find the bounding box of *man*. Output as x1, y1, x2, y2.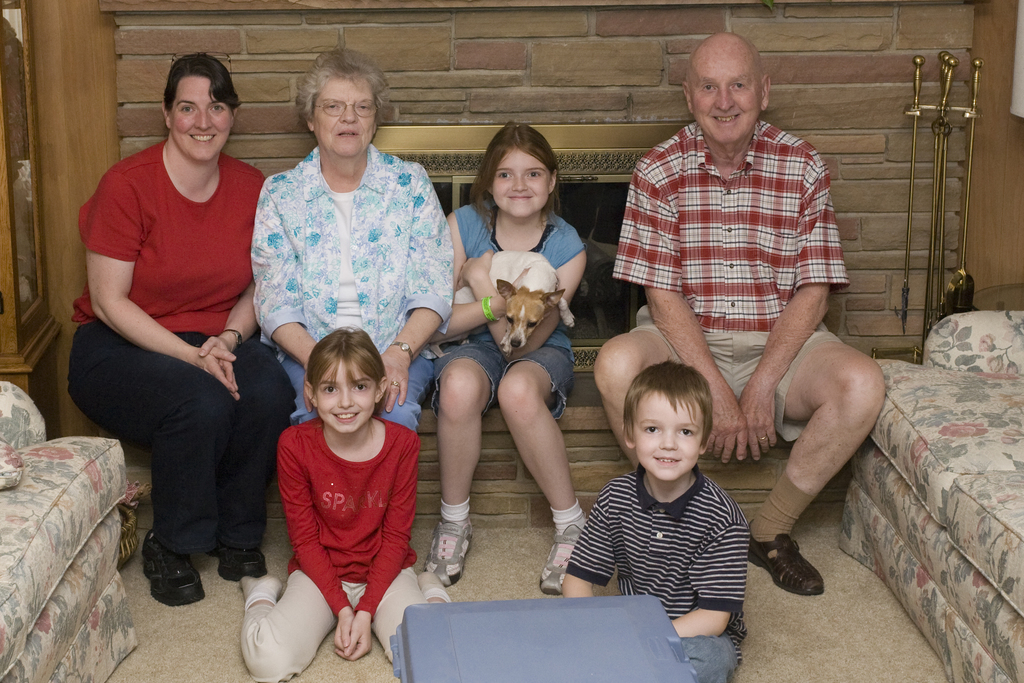
612, 45, 875, 502.
